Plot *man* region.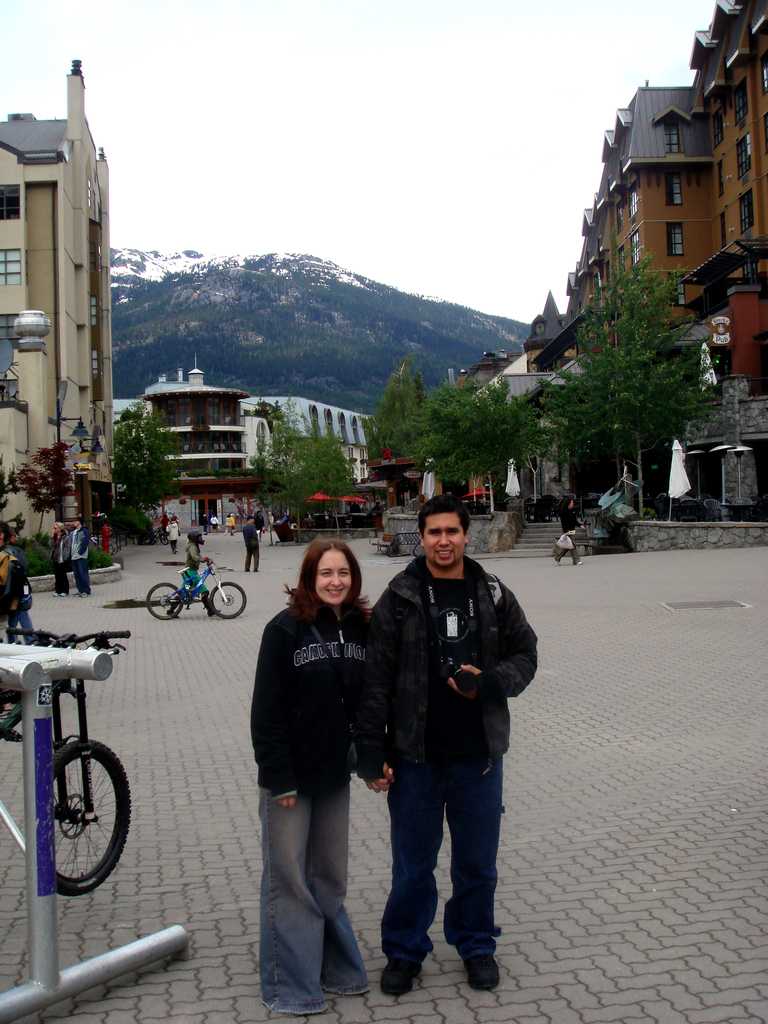
Plotted at detection(240, 515, 259, 575).
